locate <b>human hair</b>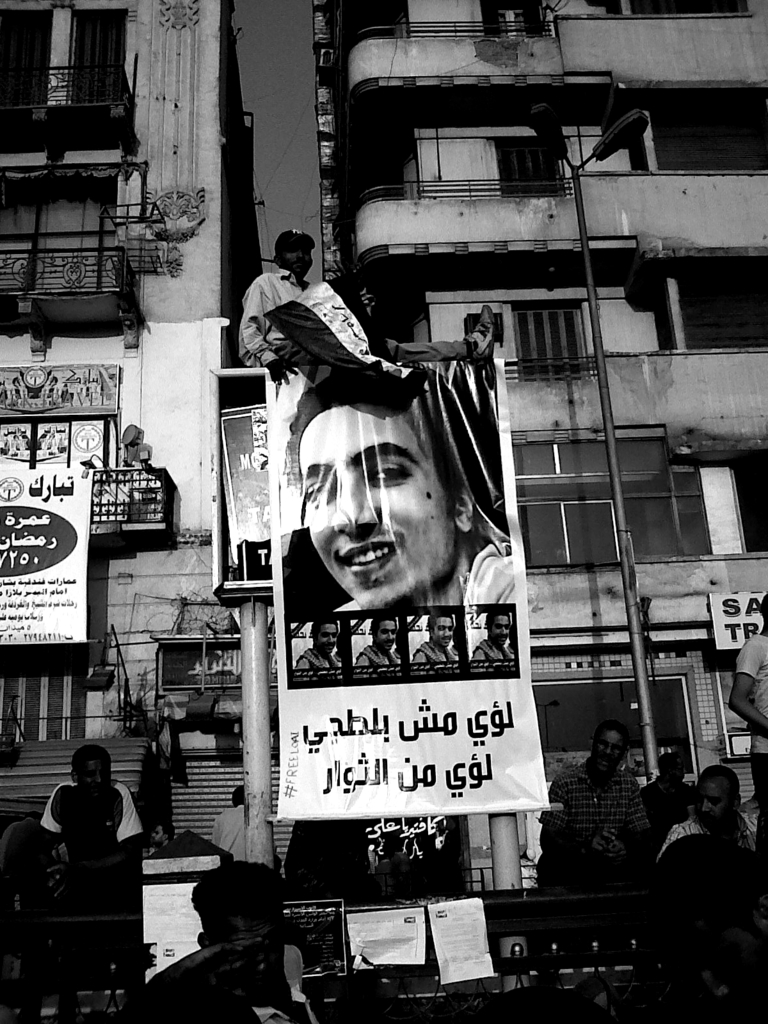
(426, 611, 454, 636)
